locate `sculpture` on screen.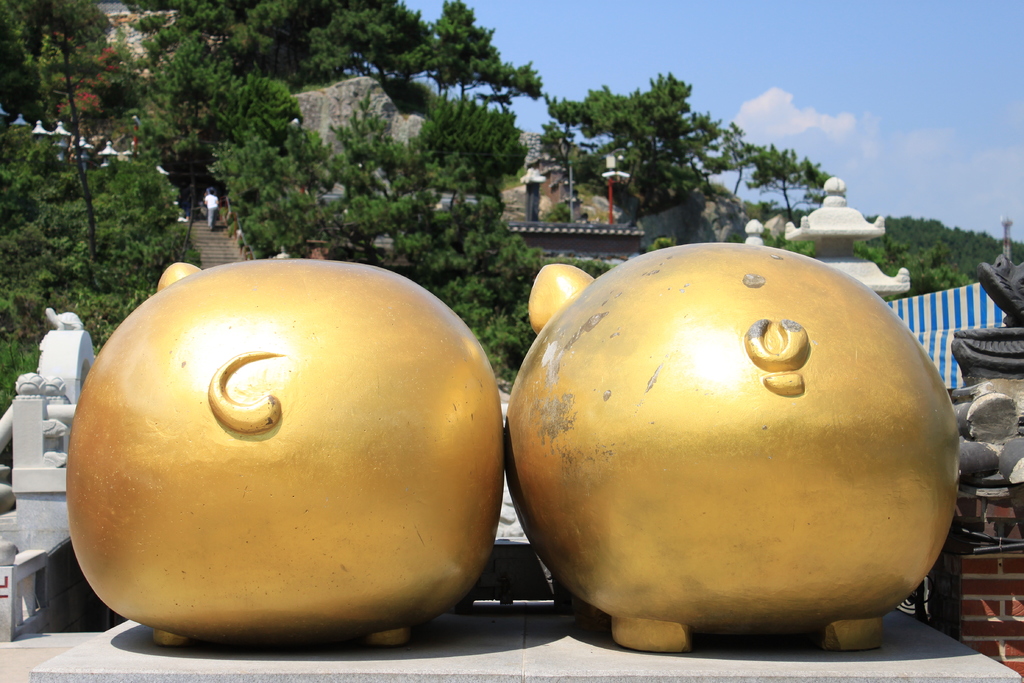
On screen at select_region(504, 240, 962, 649).
